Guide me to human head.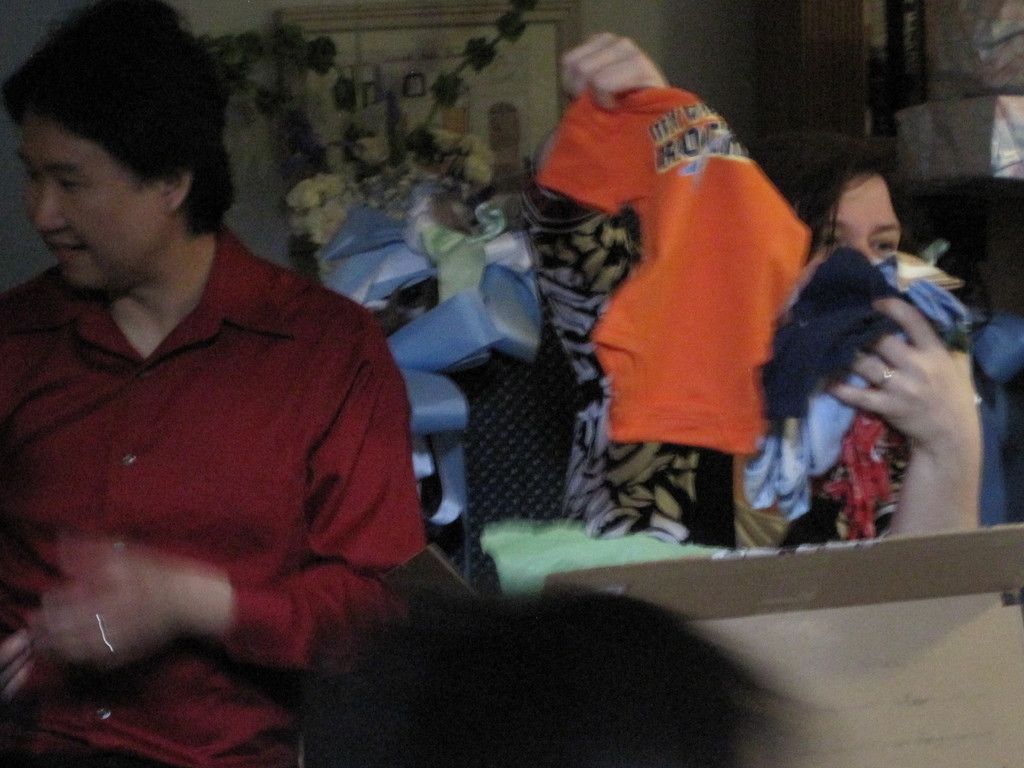
Guidance: [x1=8, y1=10, x2=241, y2=301].
